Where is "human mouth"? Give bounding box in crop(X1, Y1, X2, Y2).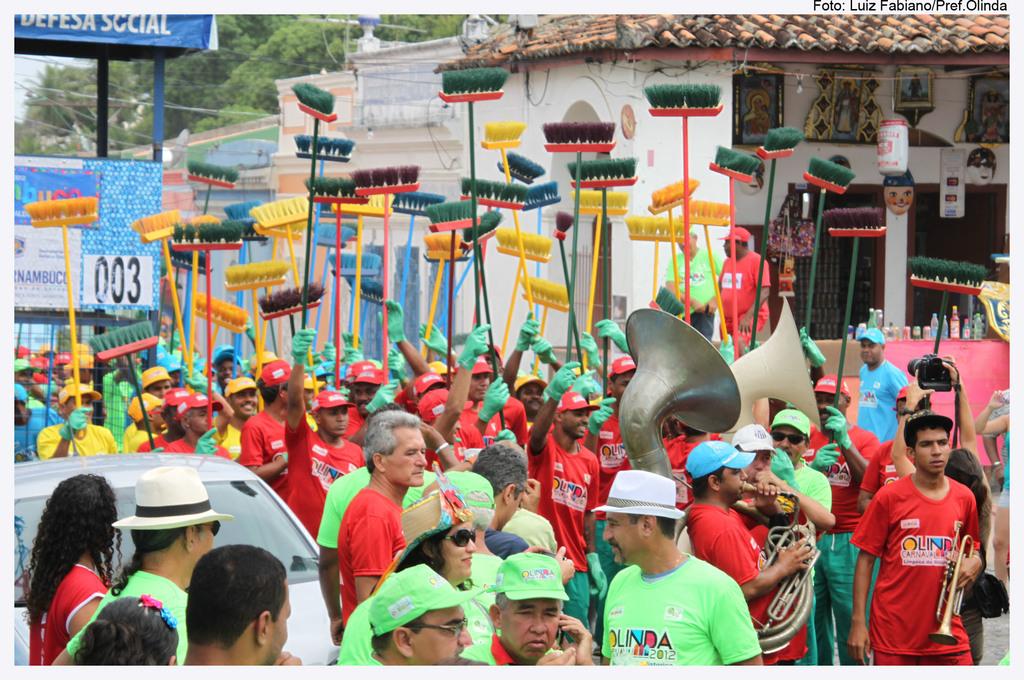
crop(413, 469, 424, 476).
